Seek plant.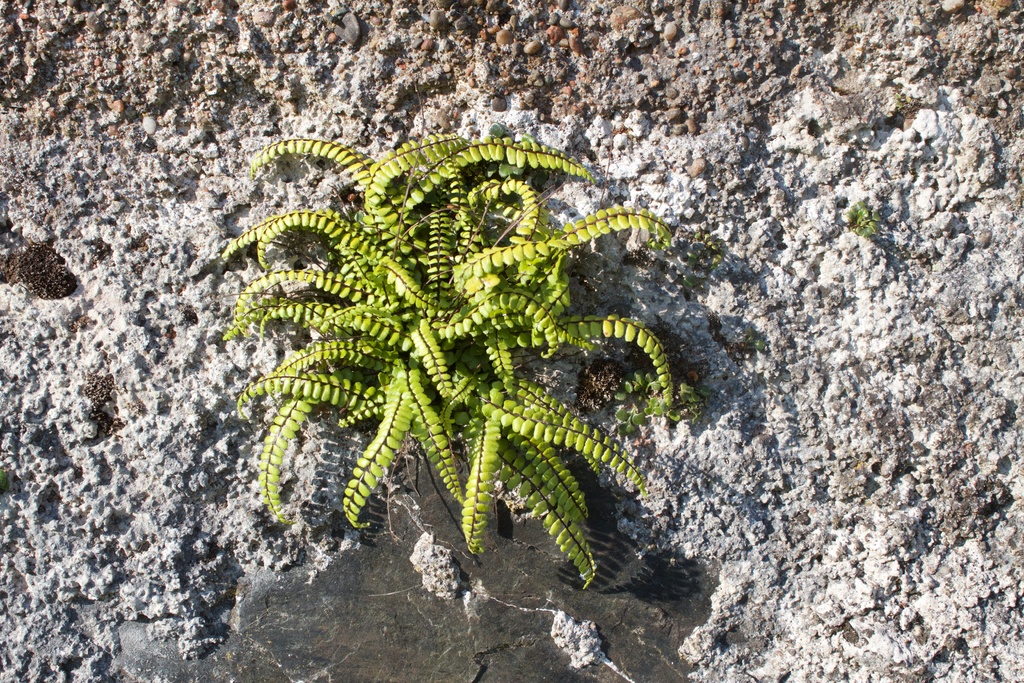
Rect(846, 195, 886, 239).
